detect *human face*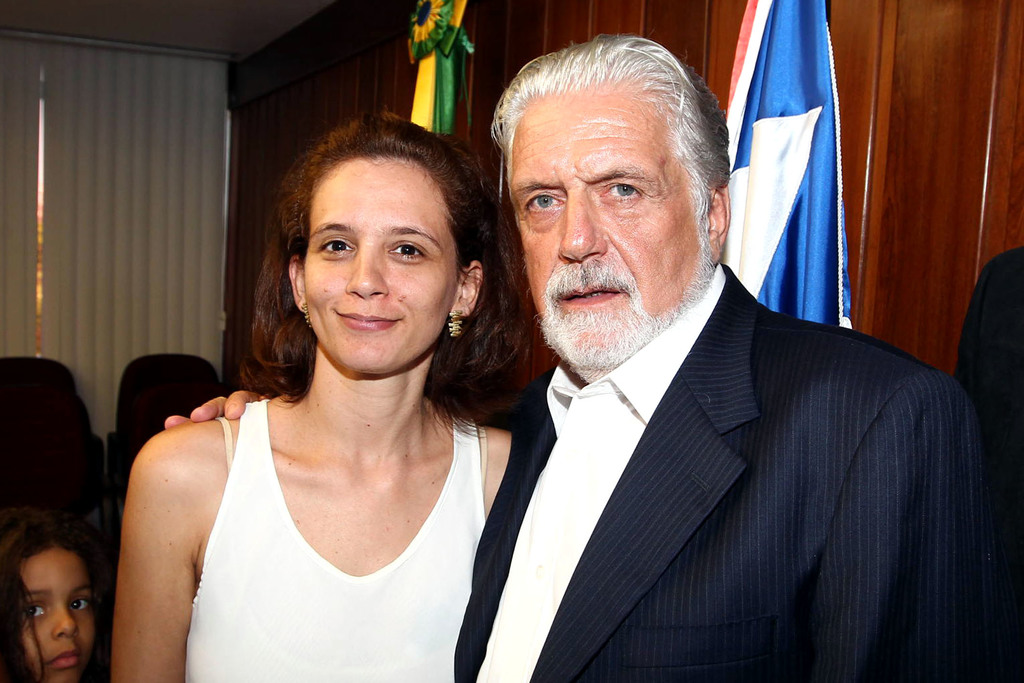
rect(301, 154, 456, 371)
